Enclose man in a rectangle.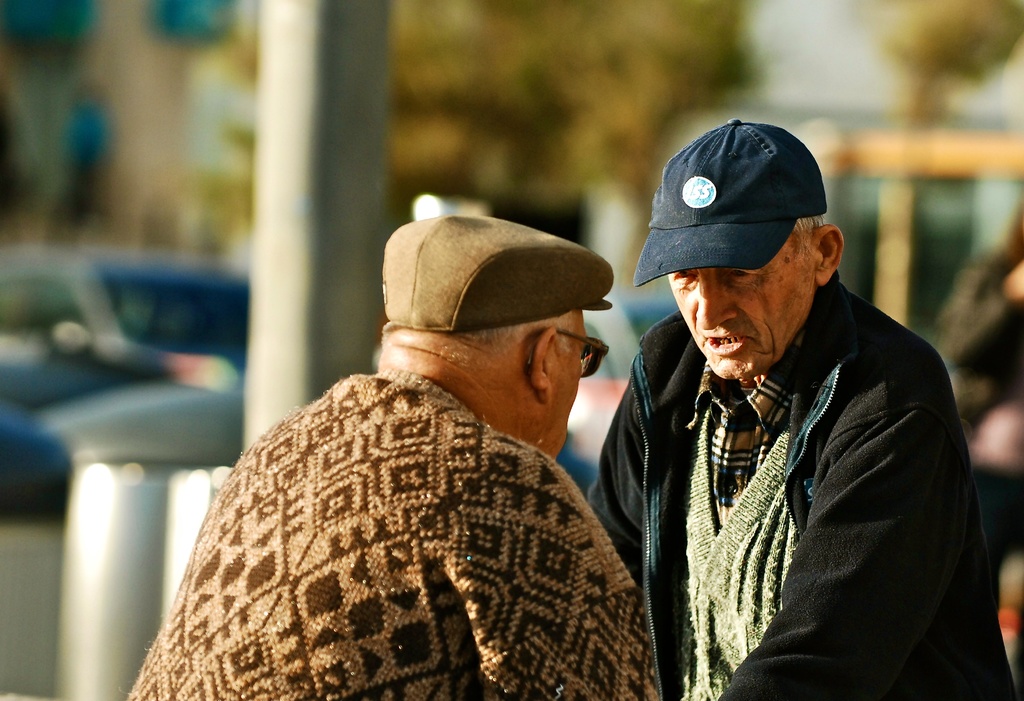
<box>607,117,1003,698</box>.
